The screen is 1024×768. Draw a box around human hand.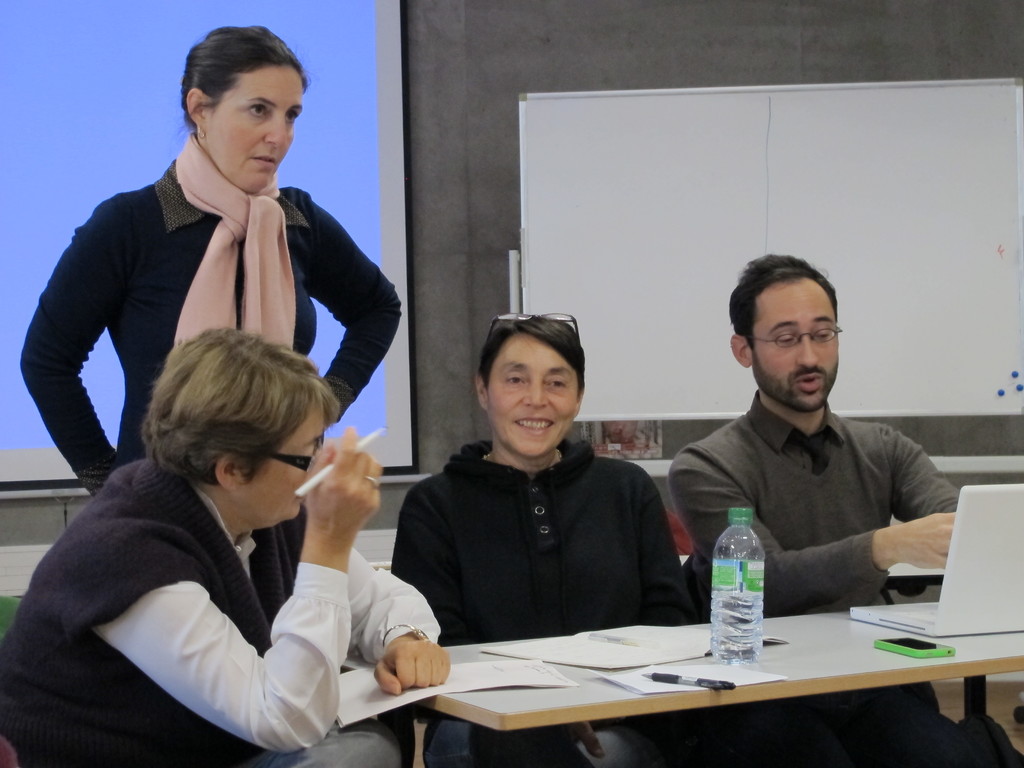
bbox=(376, 634, 452, 698).
